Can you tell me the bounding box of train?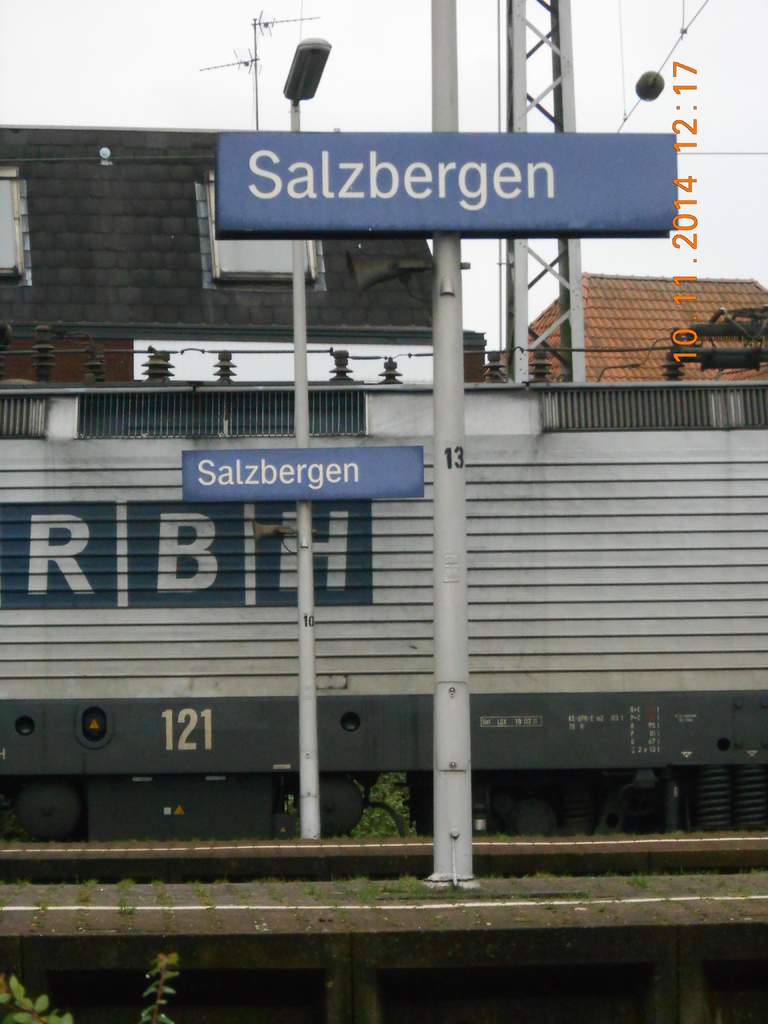
0/346/767/836.
